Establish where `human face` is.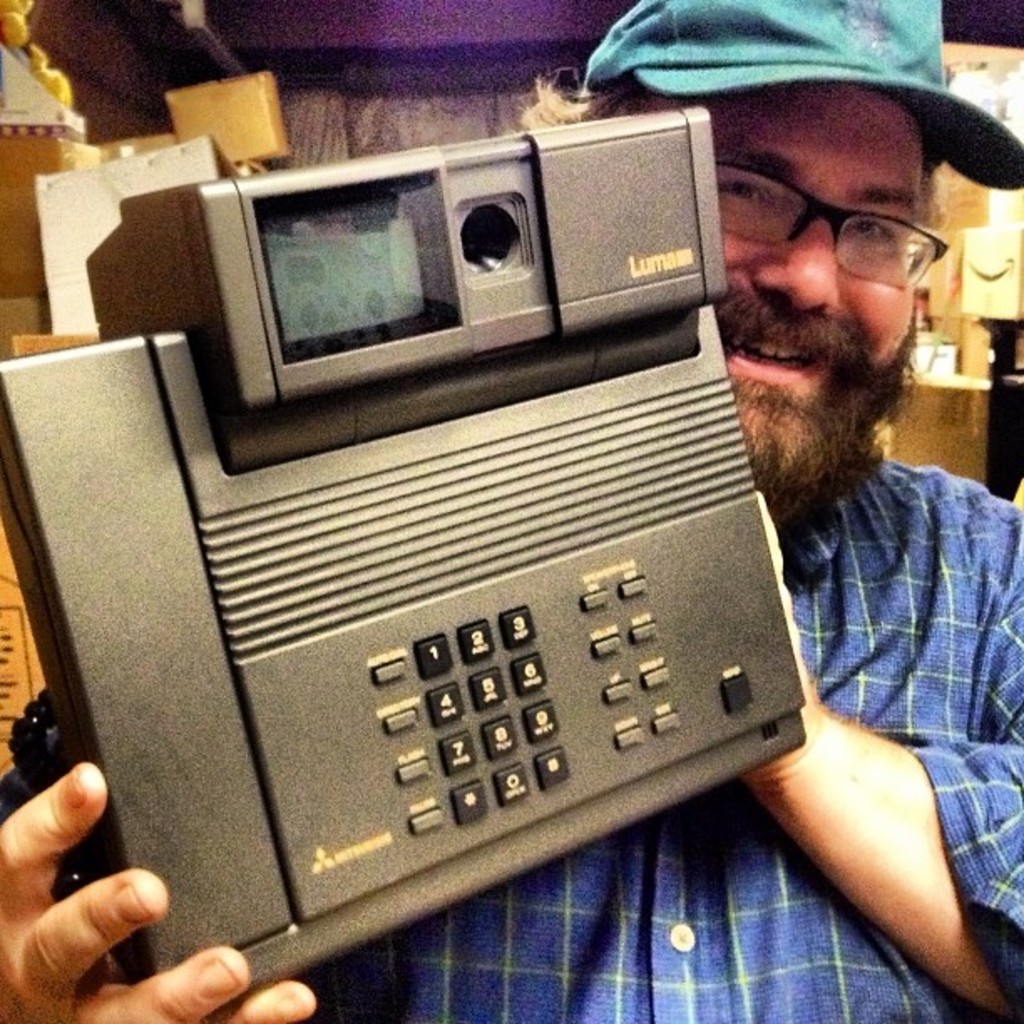
Established at bbox(636, 82, 922, 482).
